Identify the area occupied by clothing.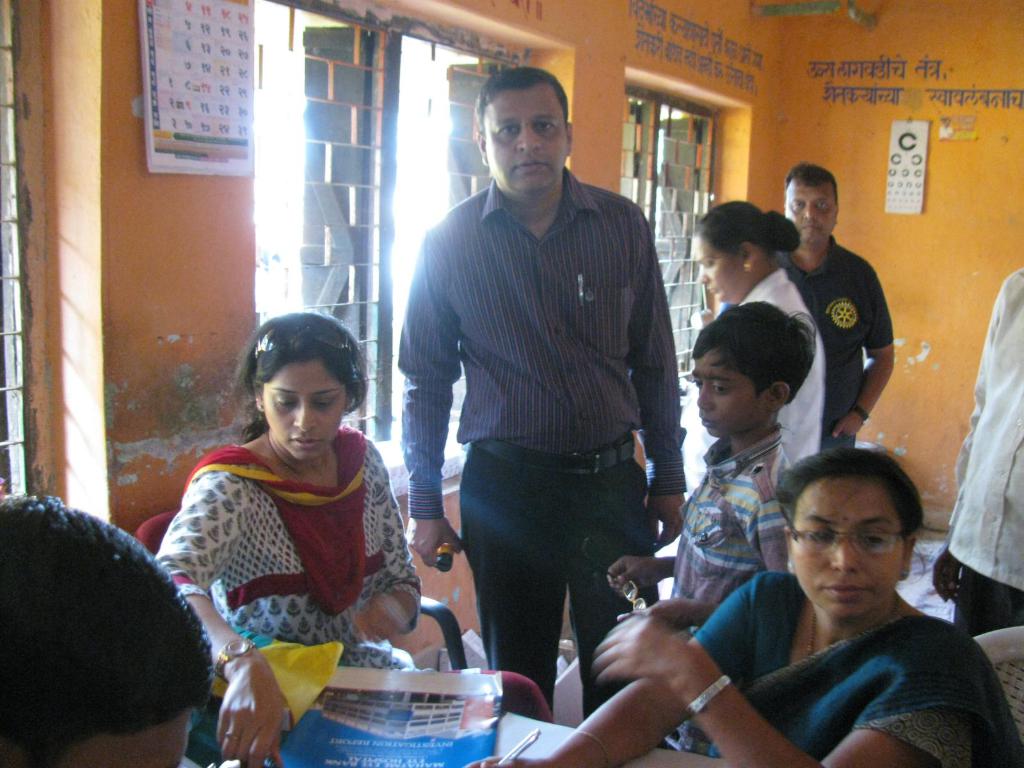
Area: left=693, top=569, right=1023, bottom=767.
